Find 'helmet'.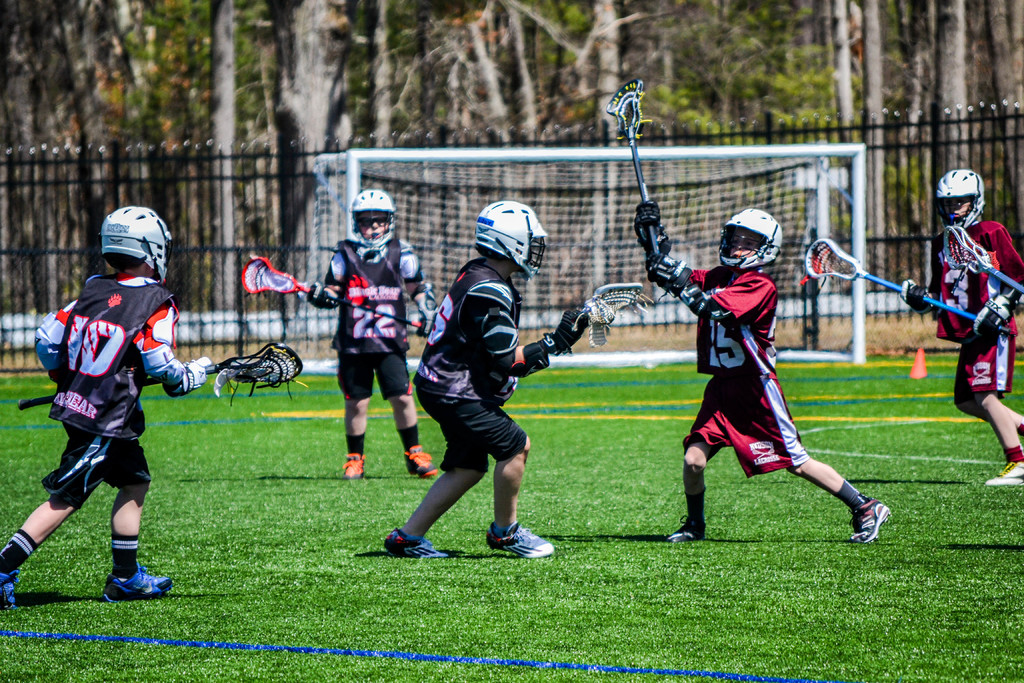
<region>352, 185, 401, 243</region>.
